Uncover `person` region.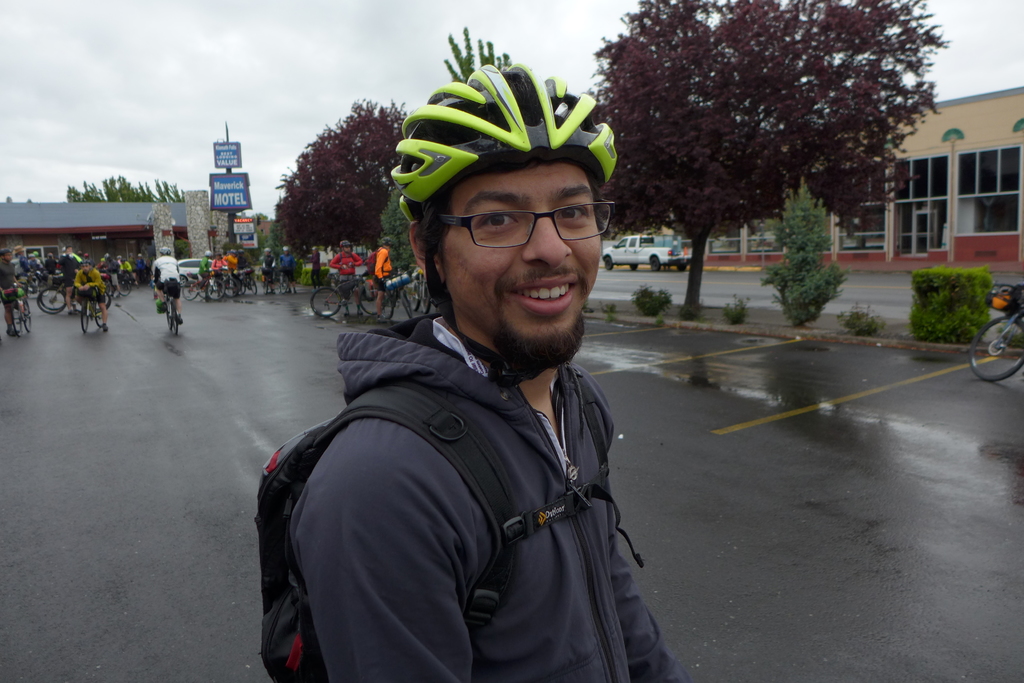
Uncovered: <region>310, 246, 323, 293</region>.
